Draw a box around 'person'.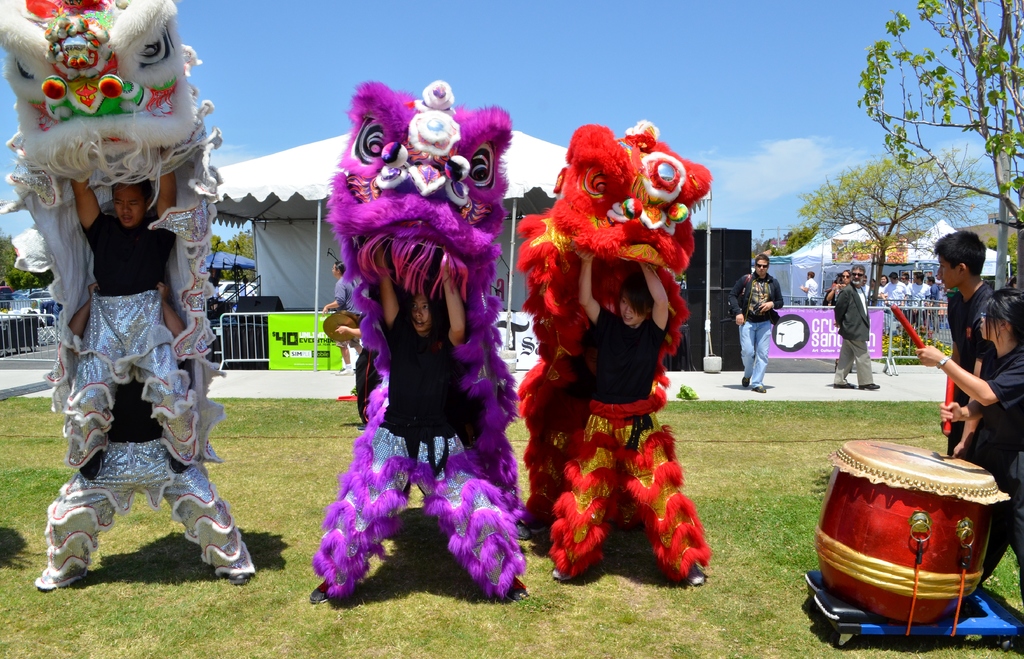
827/263/884/393.
